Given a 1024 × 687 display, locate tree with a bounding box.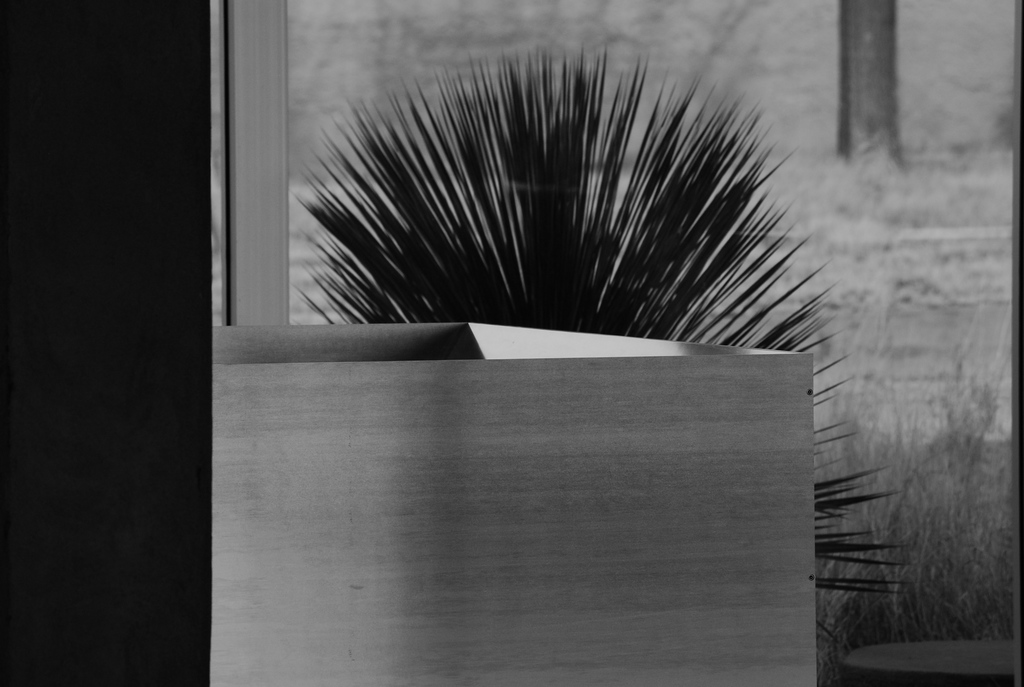
Located: Rect(296, 31, 899, 668).
